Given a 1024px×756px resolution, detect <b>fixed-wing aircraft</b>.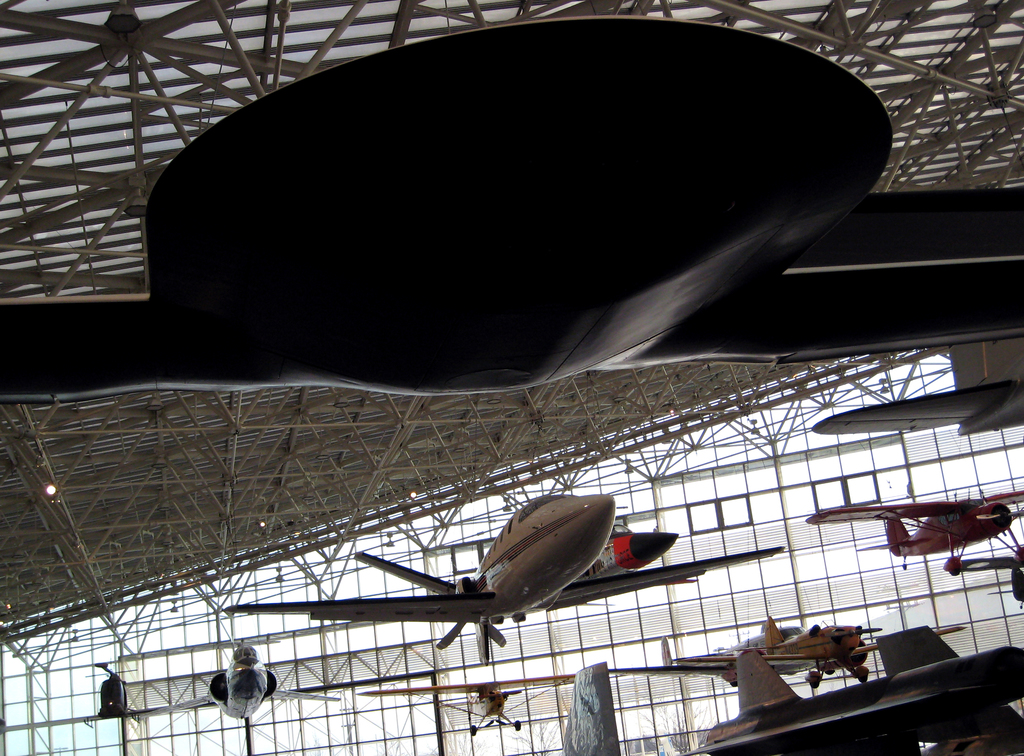
(x1=561, y1=661, x2=625, y2=755).
